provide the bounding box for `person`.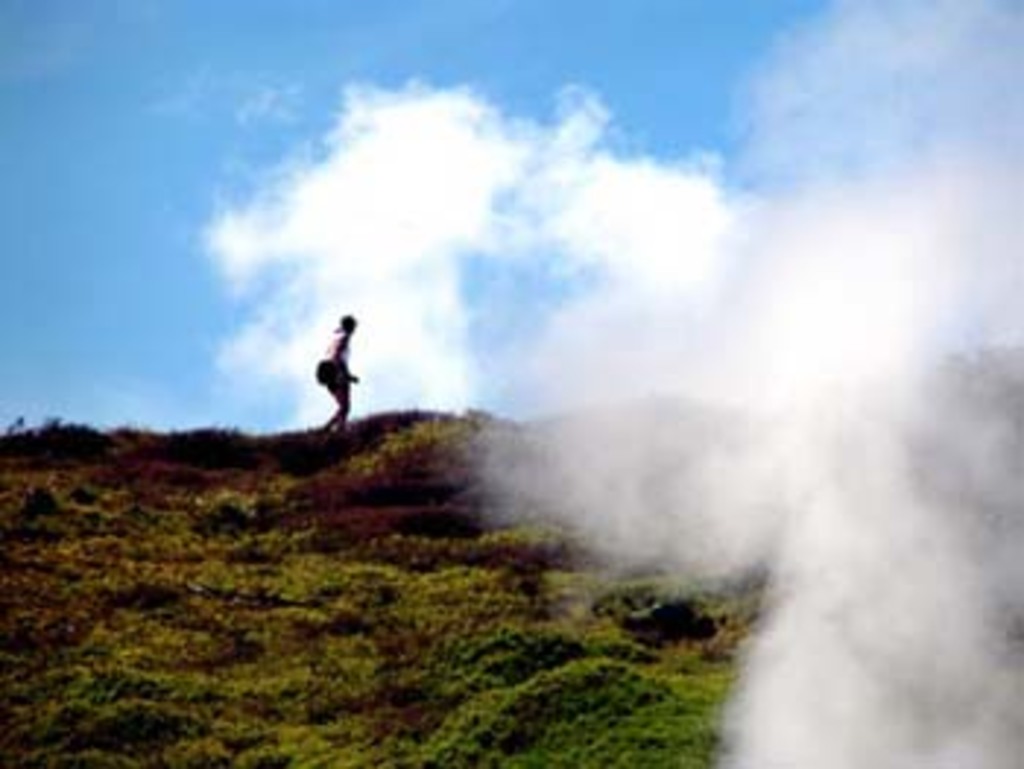
box(298, 310, 363, 439).
